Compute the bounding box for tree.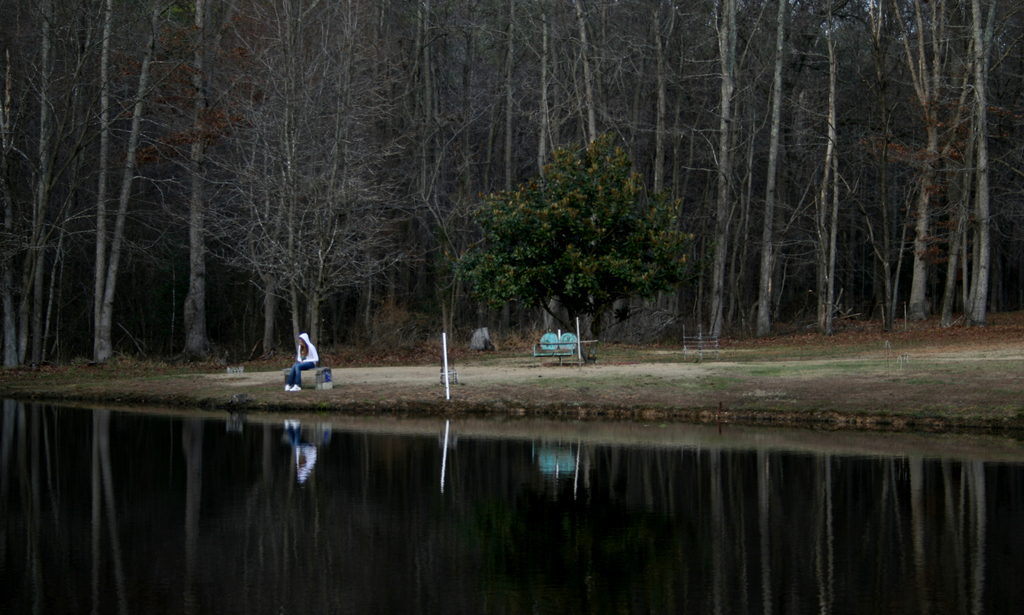
bbox(728, 0, 808, 355).
